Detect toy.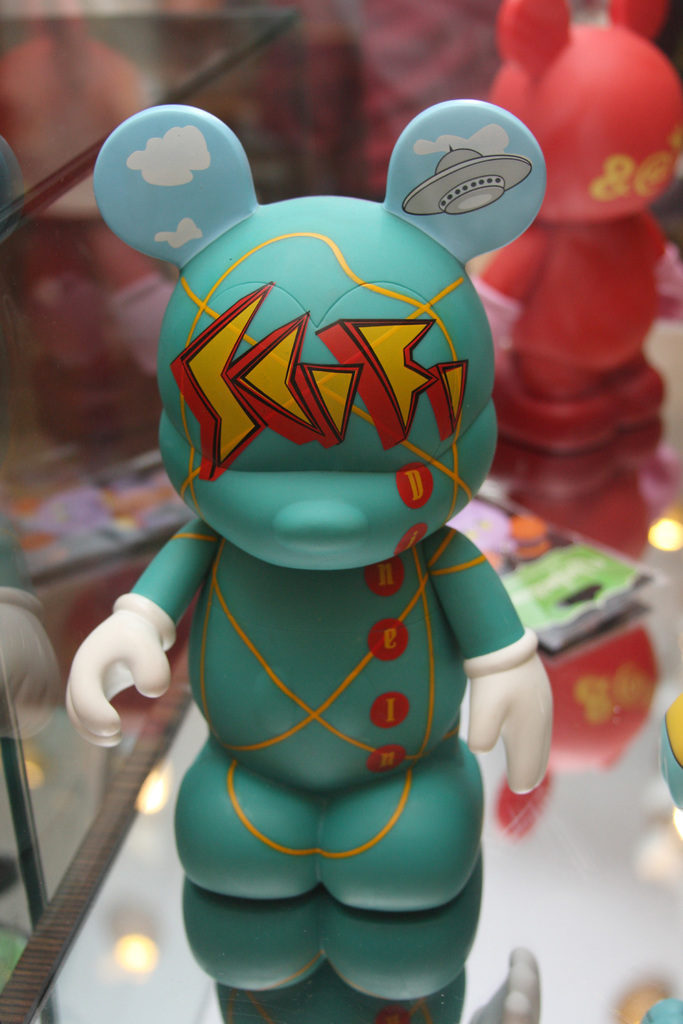
Detected at left=467, top=0, right=682, bottom=554.
